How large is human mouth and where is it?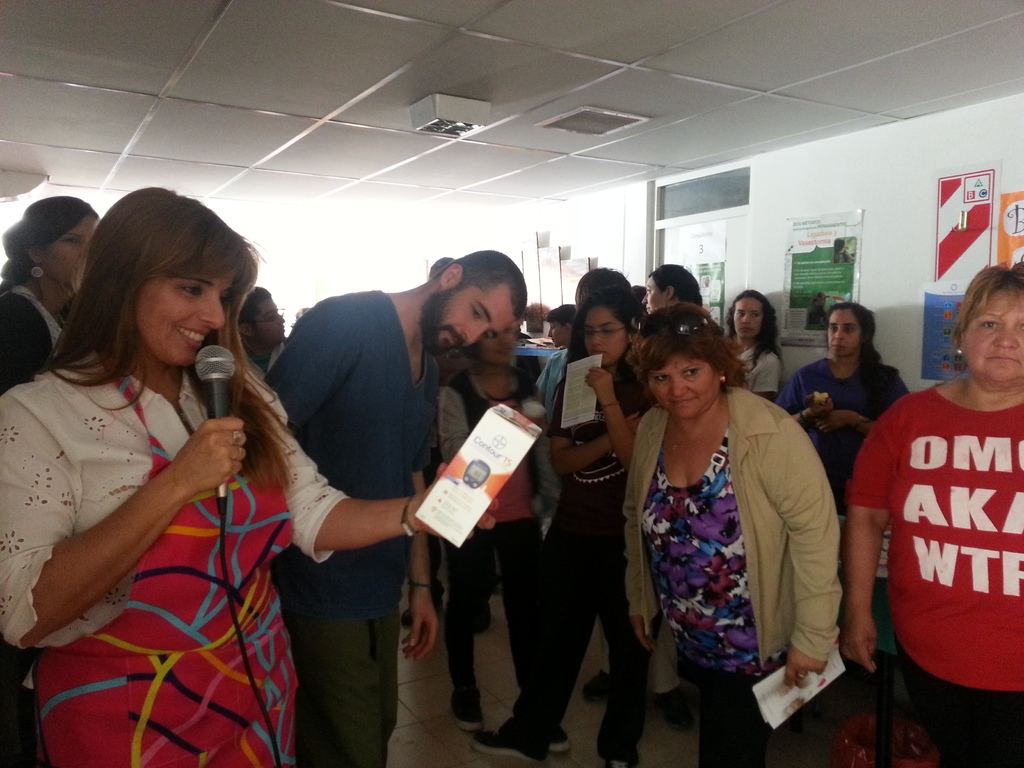
Bounding box: 447, 323, 467, 347.
